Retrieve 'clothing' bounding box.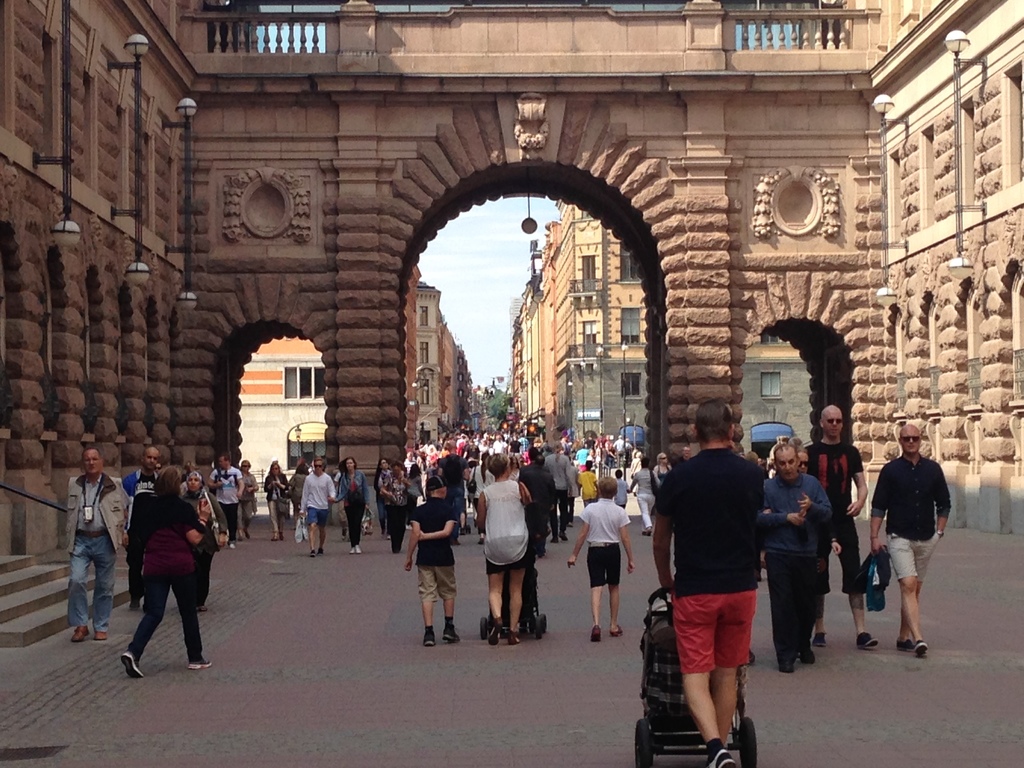
Bounding box: 493 438 508 455.
